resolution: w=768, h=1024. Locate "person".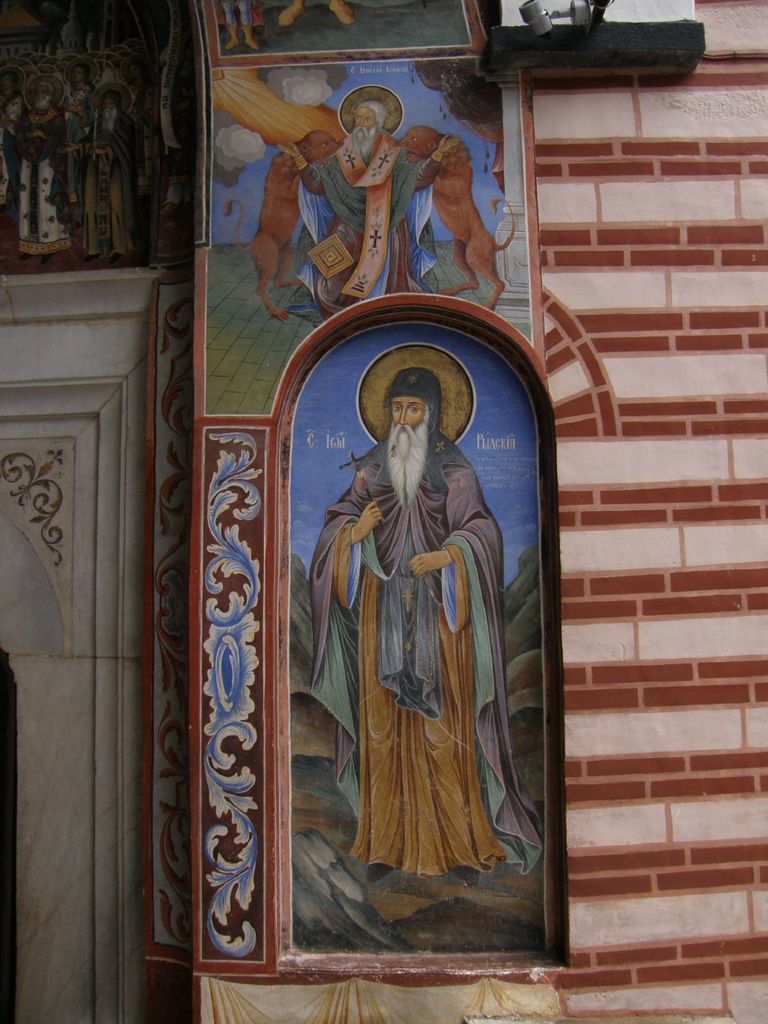
l=67, t=82, r=143, b=260.
